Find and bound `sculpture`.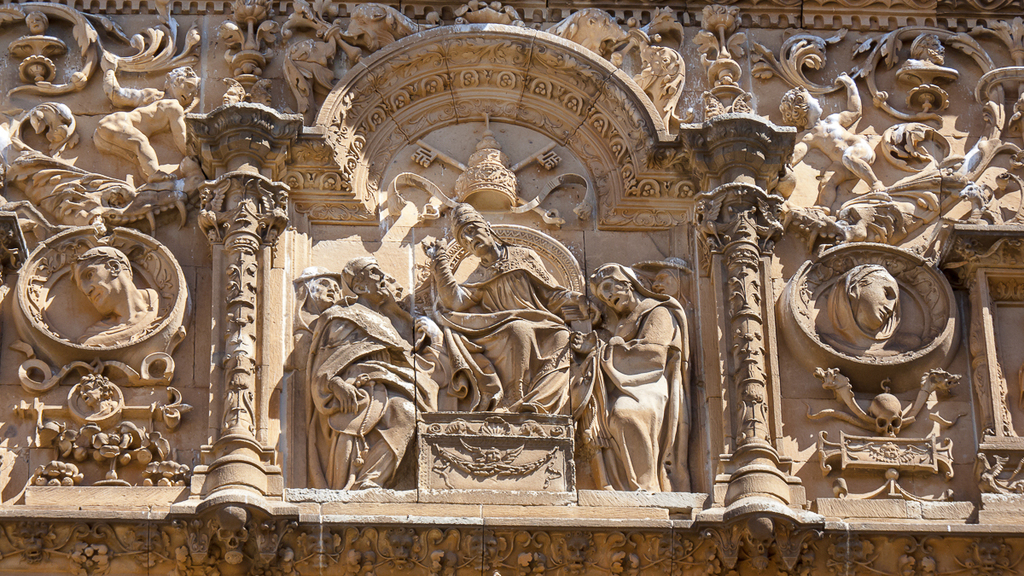
Bound: (left=250, top=79, right=276, bottom=113).
